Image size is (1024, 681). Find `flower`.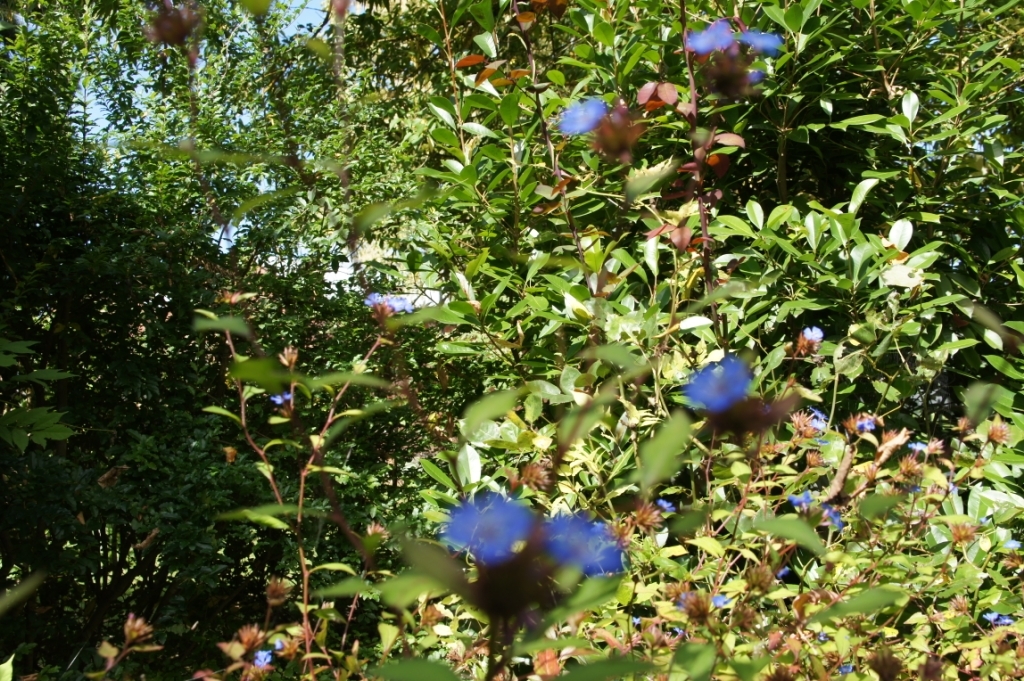
[998, 613, 1014, 622].
